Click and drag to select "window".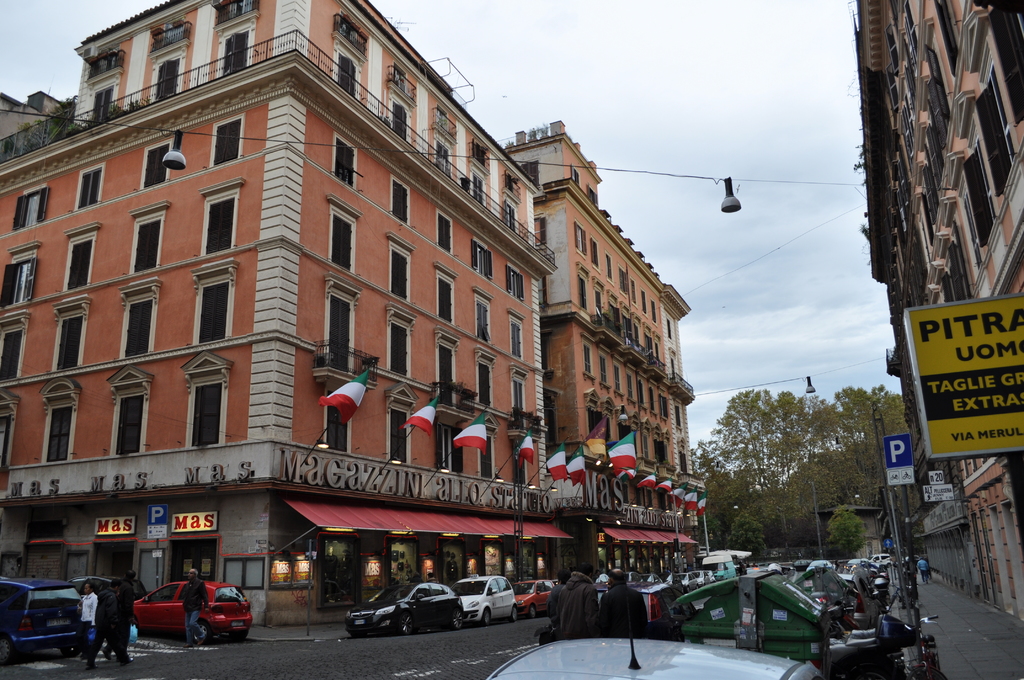
Selection: locate(436, 104, 447, 129).
